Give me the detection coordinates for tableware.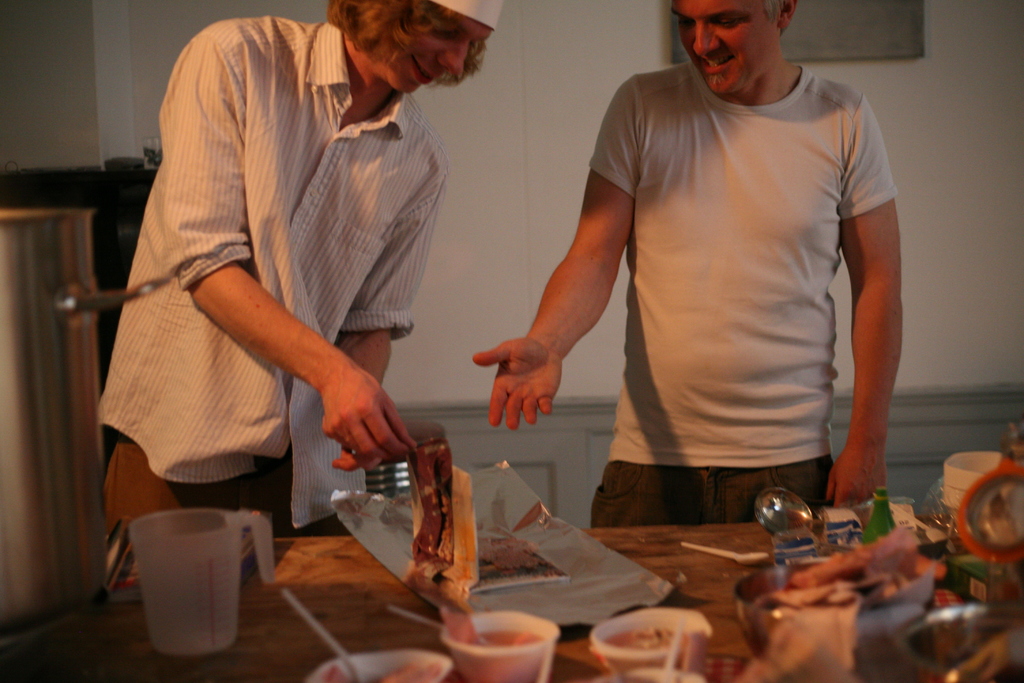
[750,483,820,543].
